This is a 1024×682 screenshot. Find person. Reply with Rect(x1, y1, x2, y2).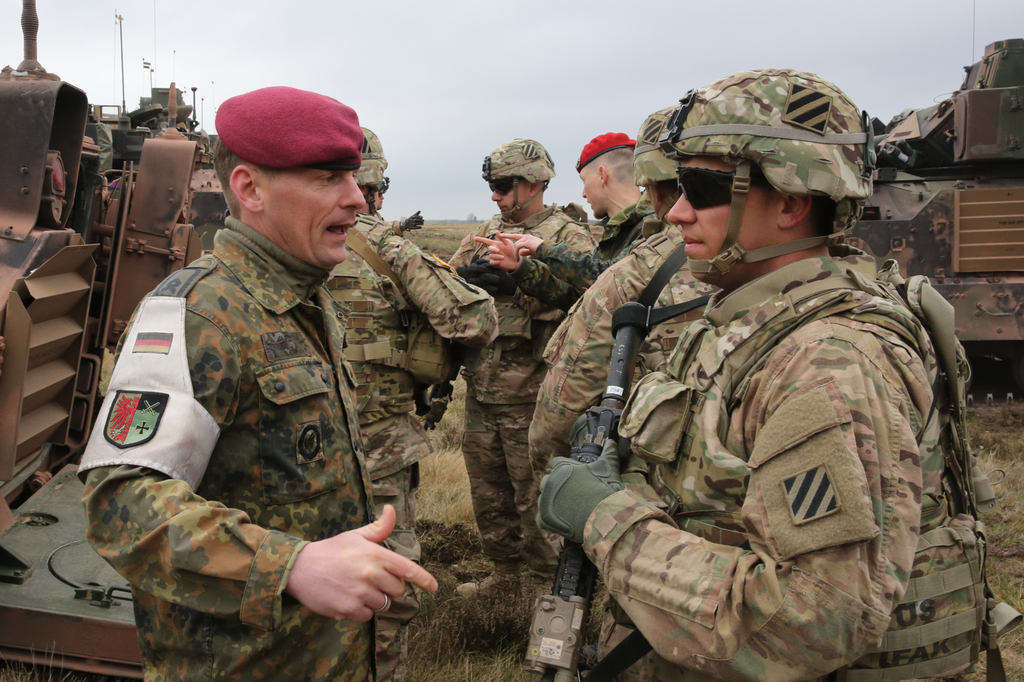
Rect(573, 152, 956, 681).
